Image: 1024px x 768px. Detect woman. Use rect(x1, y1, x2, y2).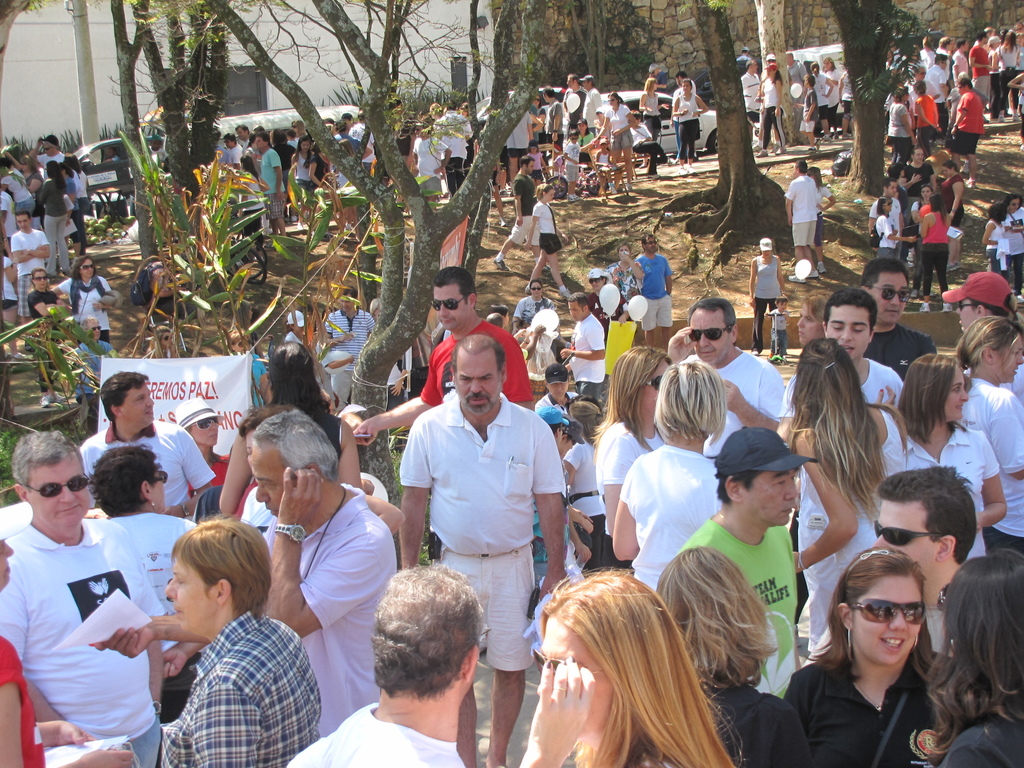
rect(929, 553, 1023, 767).
